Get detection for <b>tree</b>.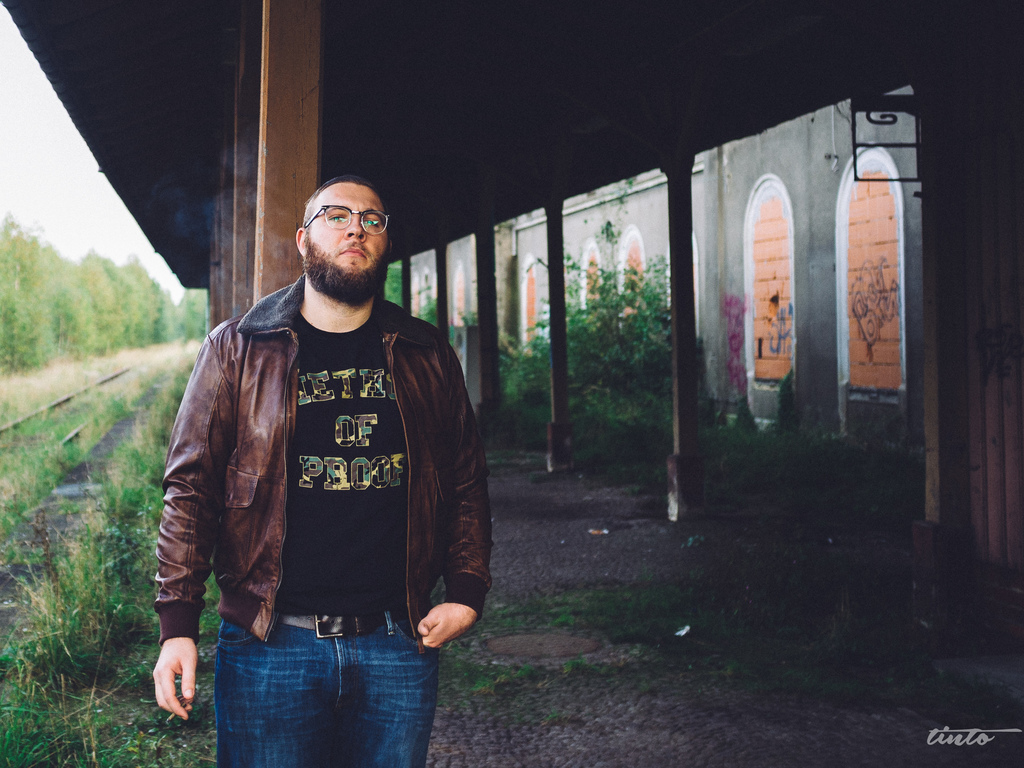
Detection: bbox=[0, 207, 207, 376].
